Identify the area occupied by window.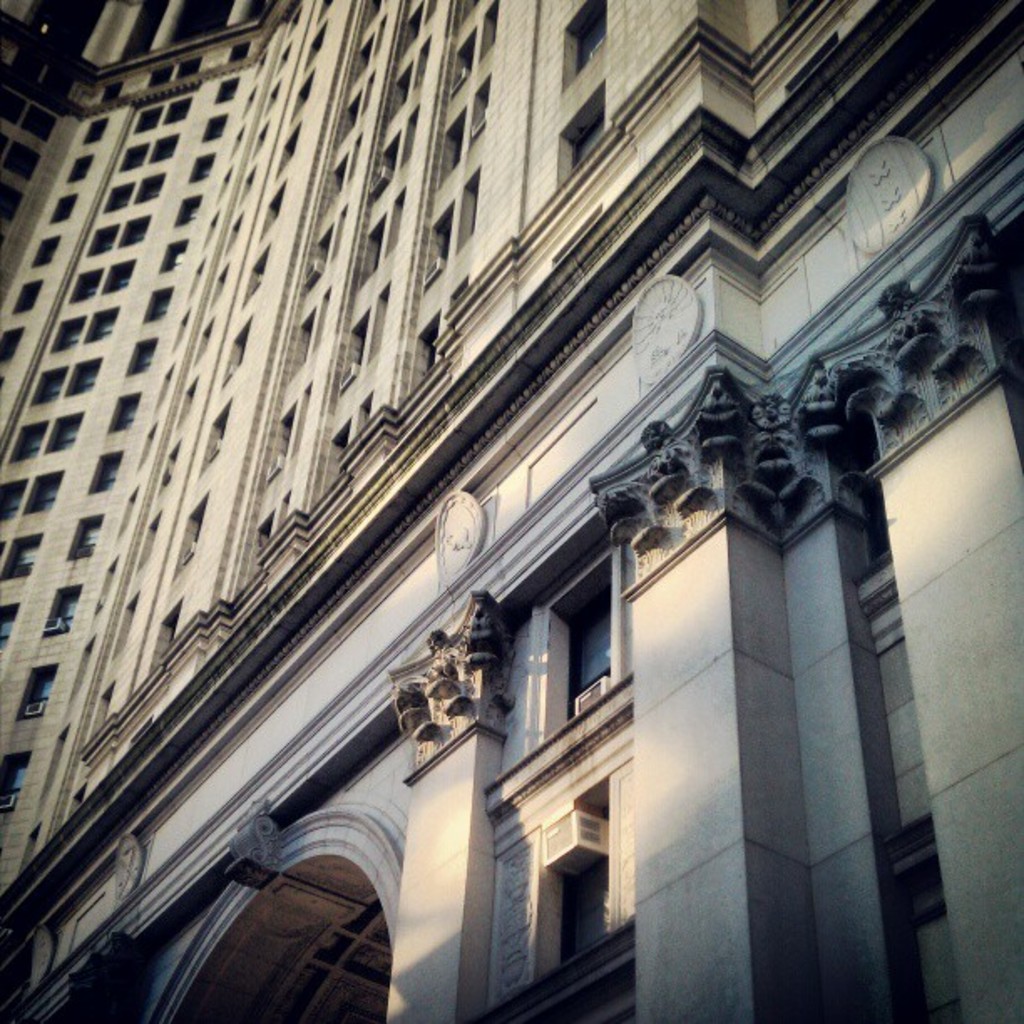
Area: <region>313, 0, 333, 22</region>.
